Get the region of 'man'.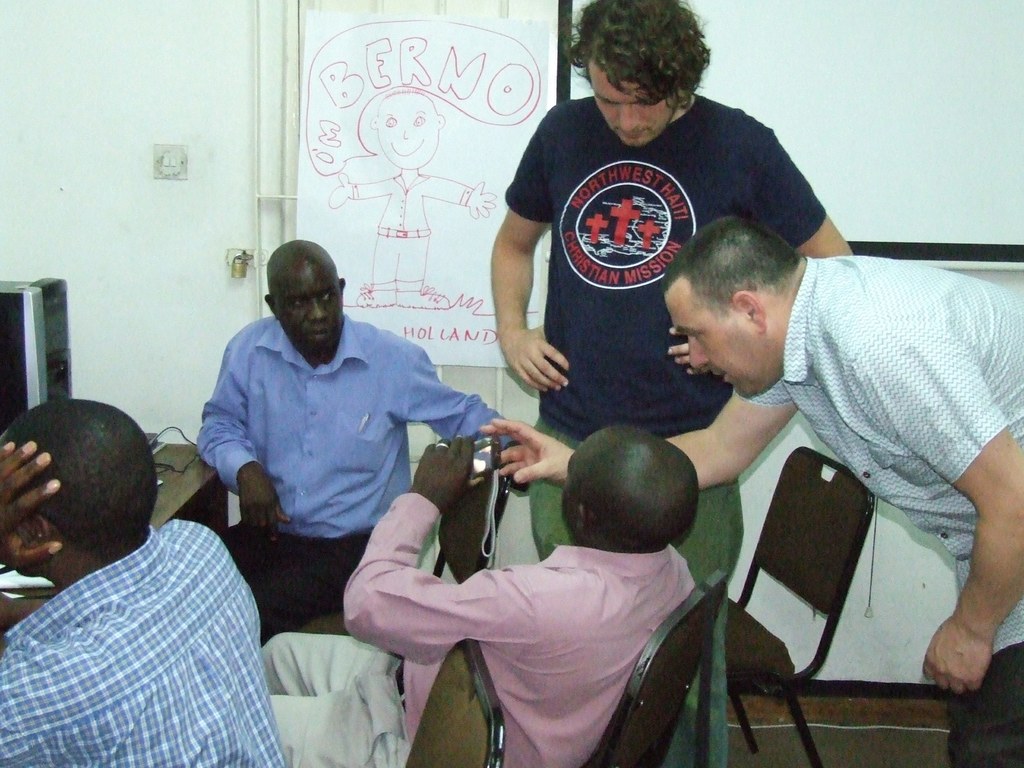
[489, 0, 851, 767].
